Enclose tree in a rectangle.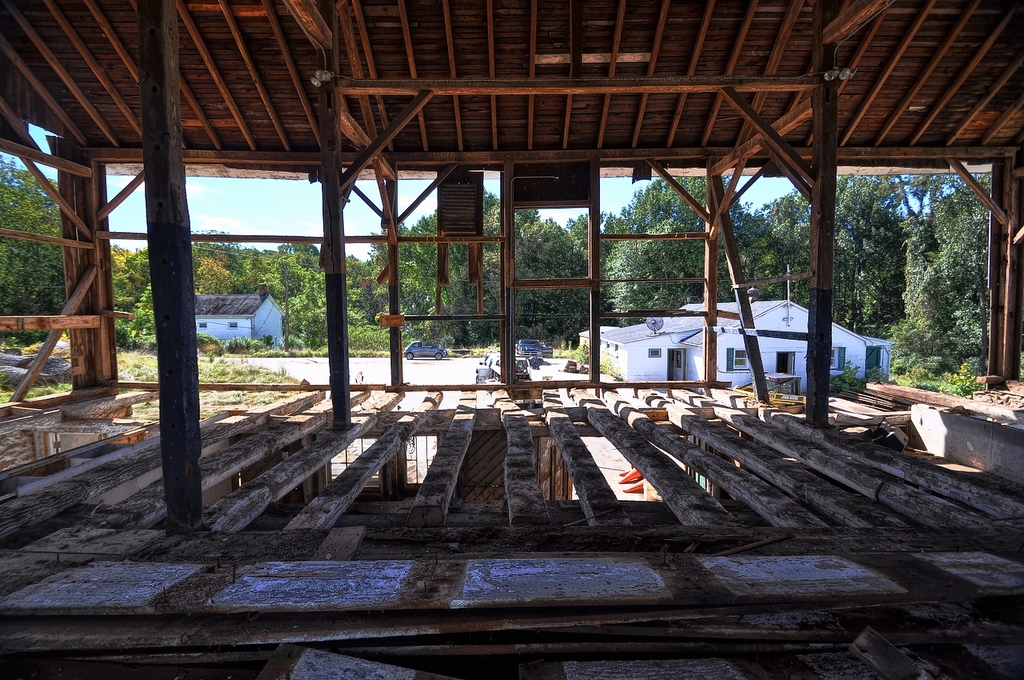
select_region(563, 166, 749, 274).
